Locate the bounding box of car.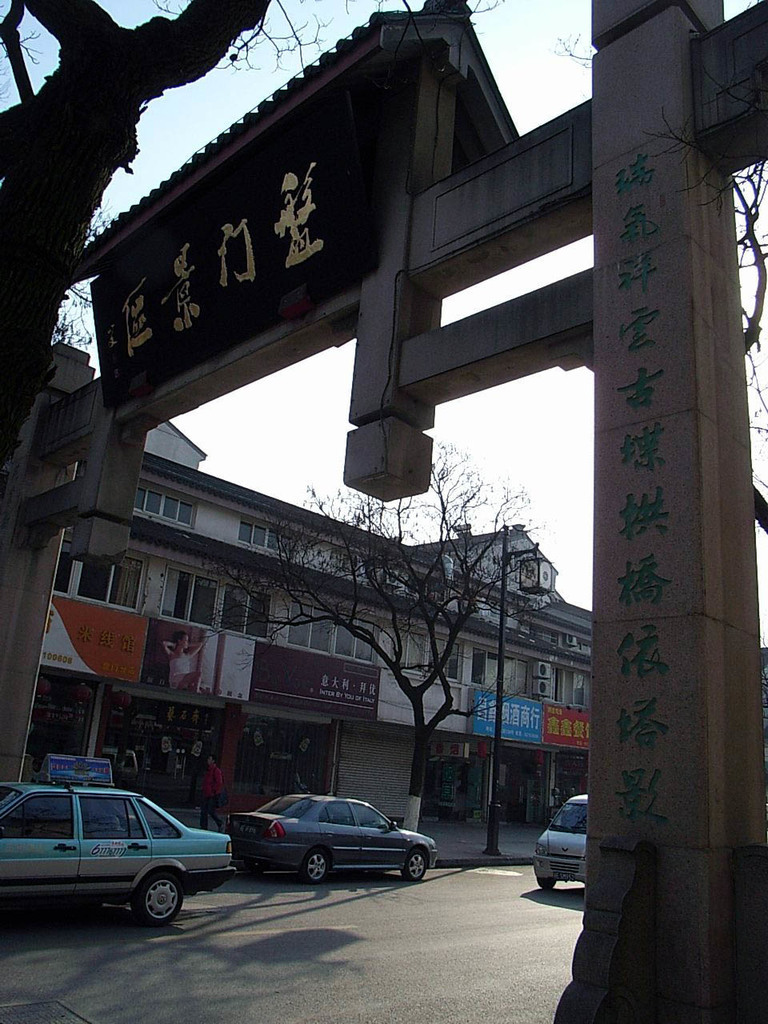
Bounding box: <bbox>0, 786, 235, 925</bbox>.
